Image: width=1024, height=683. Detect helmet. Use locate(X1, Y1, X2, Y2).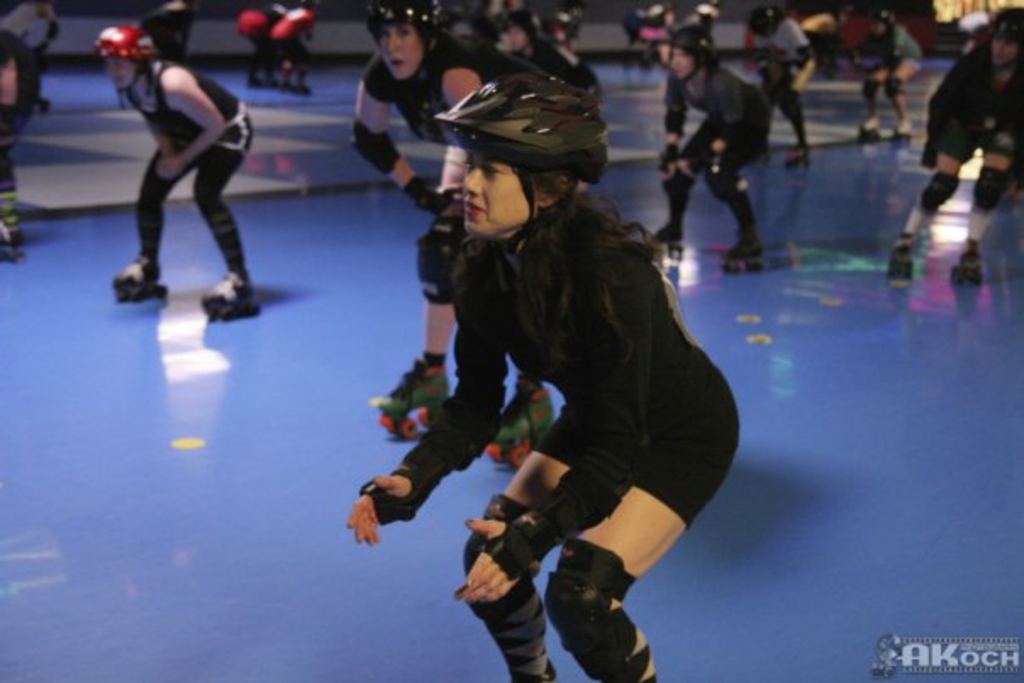
locate(534, 0, 619, 54).
